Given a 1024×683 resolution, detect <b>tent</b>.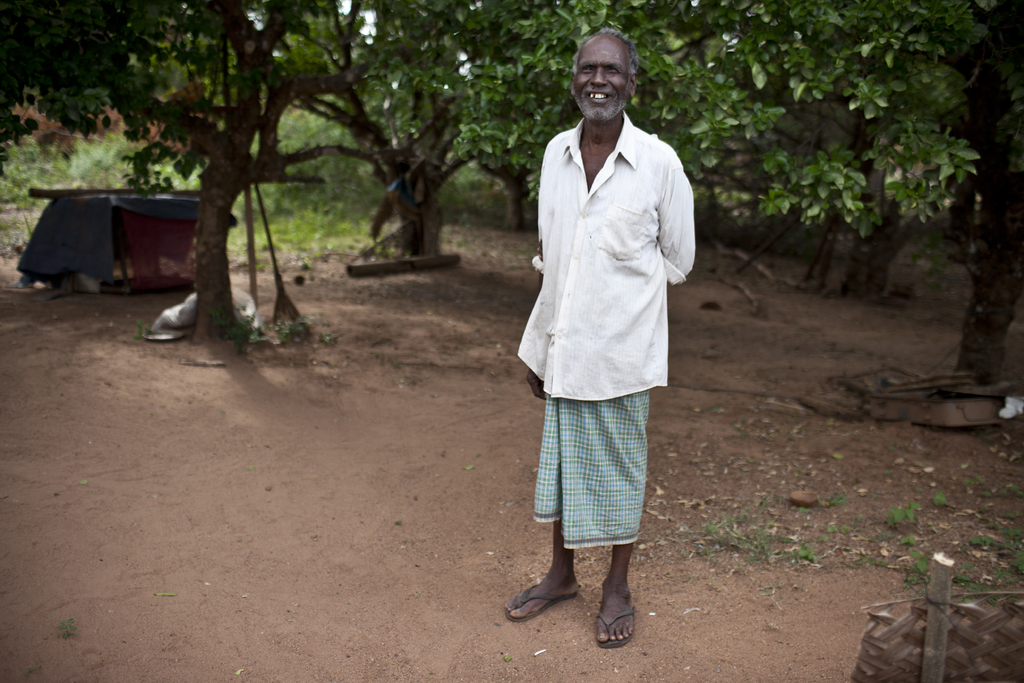
bbox=[10, 180, 212, 292].
